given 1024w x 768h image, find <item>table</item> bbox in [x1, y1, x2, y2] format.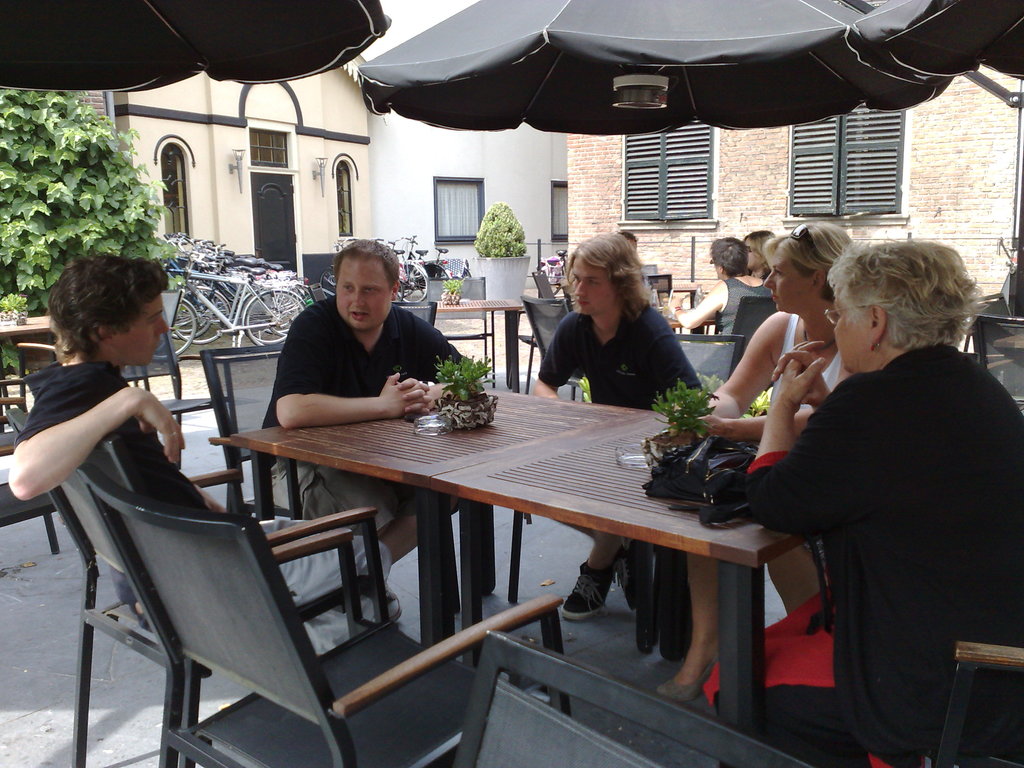
[0, 309, 59, 376].
